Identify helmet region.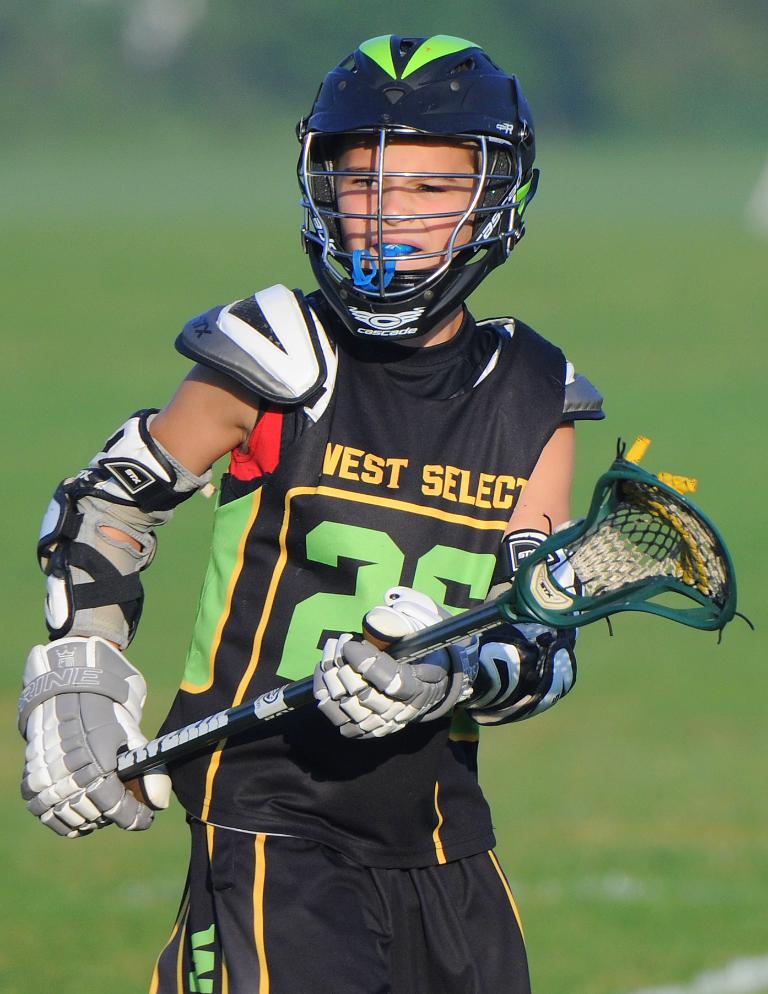
Region: {"left": 287, "top": 27, "right": 539, "bottom": 345}.
